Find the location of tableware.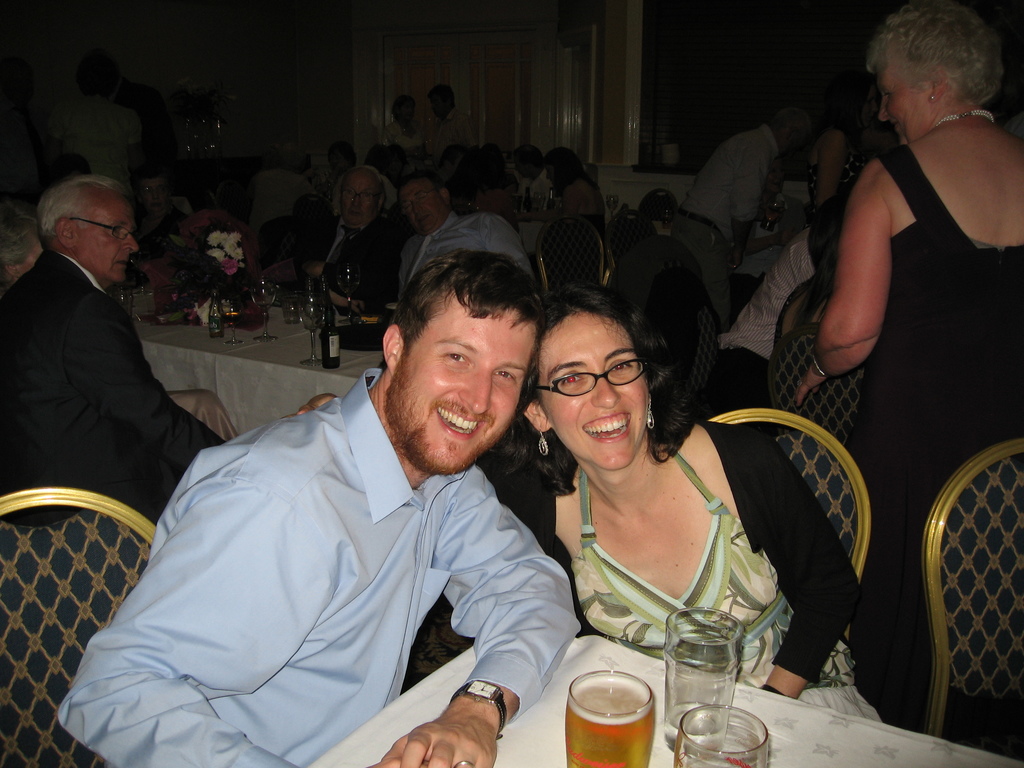
Location: pyautogui.locateOnScreen(664, 610, 746, 749).
